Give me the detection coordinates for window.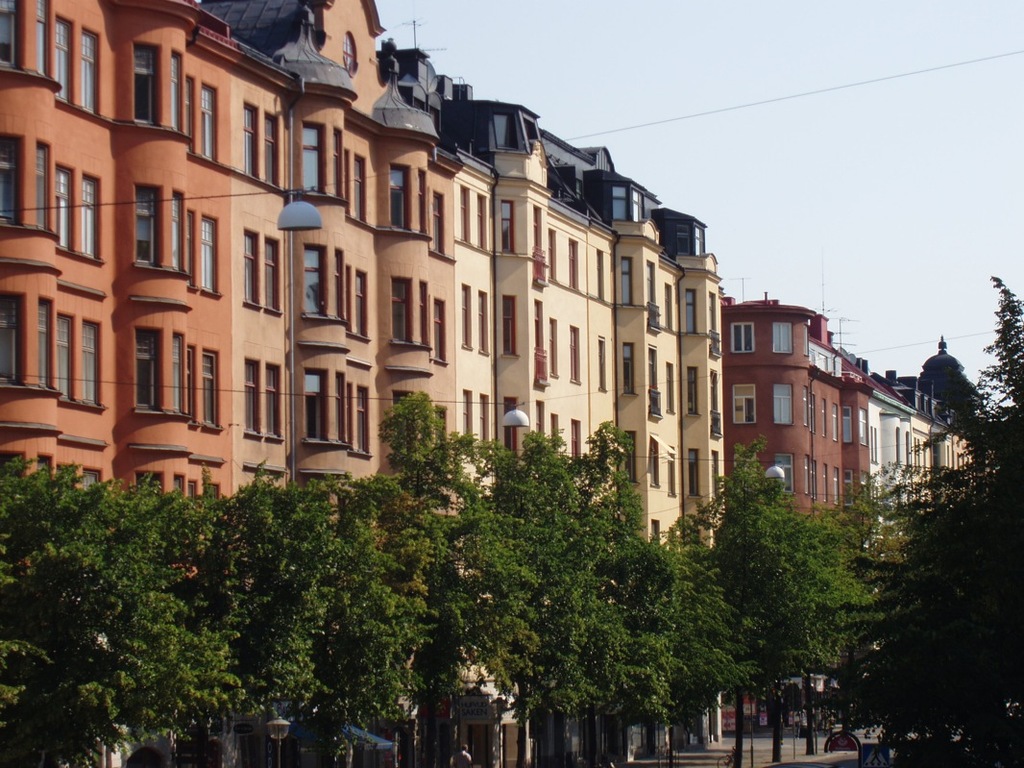
select_region(666, 289, 674, 323).
